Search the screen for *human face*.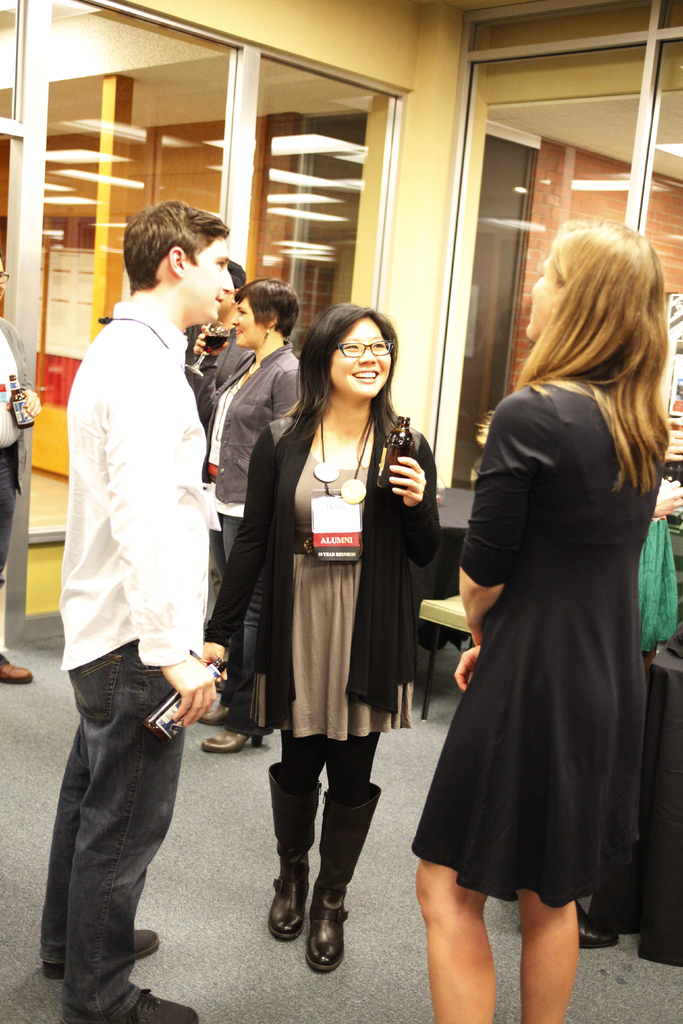
Found at (330, 319, 388, 398).
